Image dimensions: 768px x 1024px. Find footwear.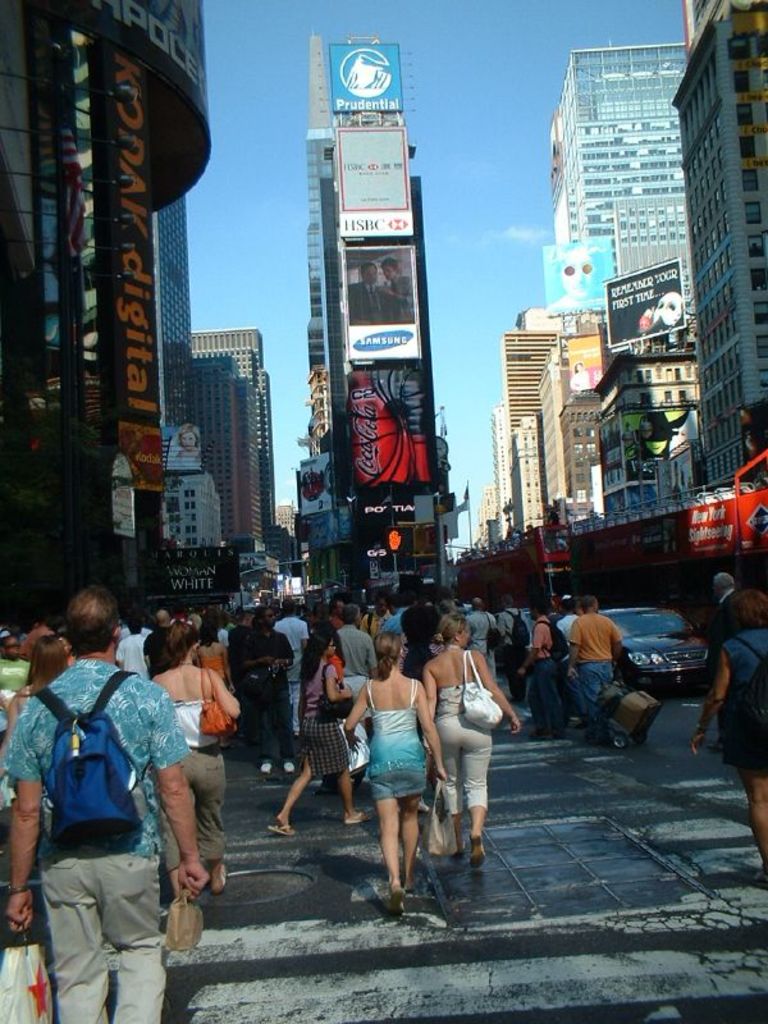
(284, 762, 302, 768).
